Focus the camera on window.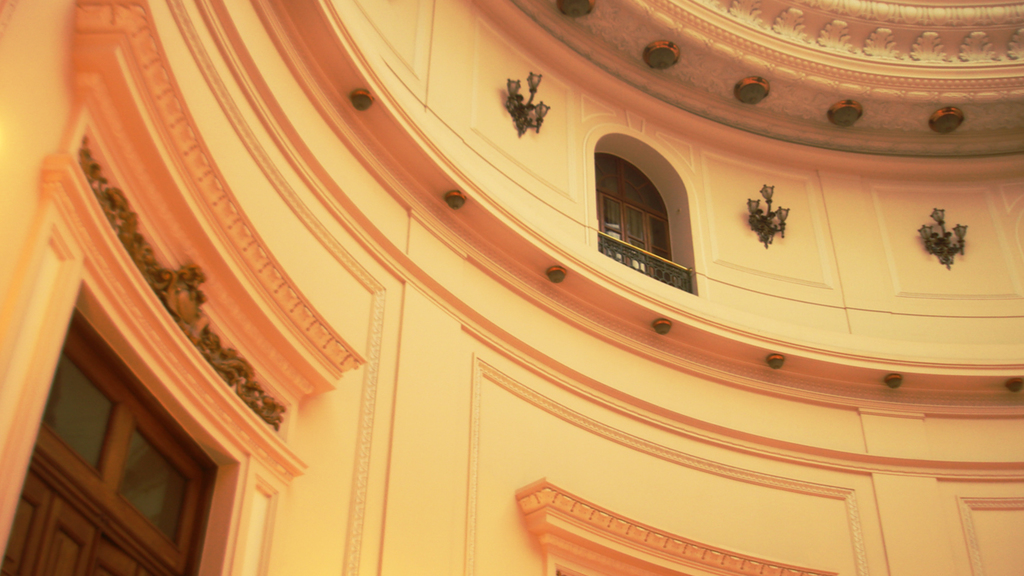
Focus region: [599,151,690,294].
